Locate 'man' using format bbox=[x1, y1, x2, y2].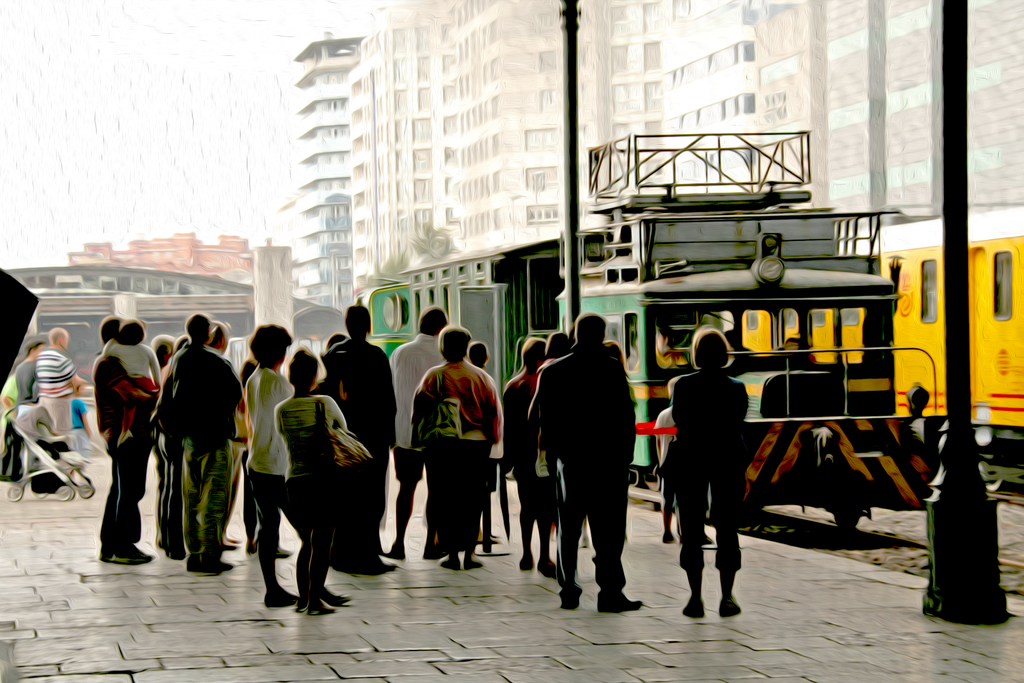
bbox=[163, 306, 248, 575].
